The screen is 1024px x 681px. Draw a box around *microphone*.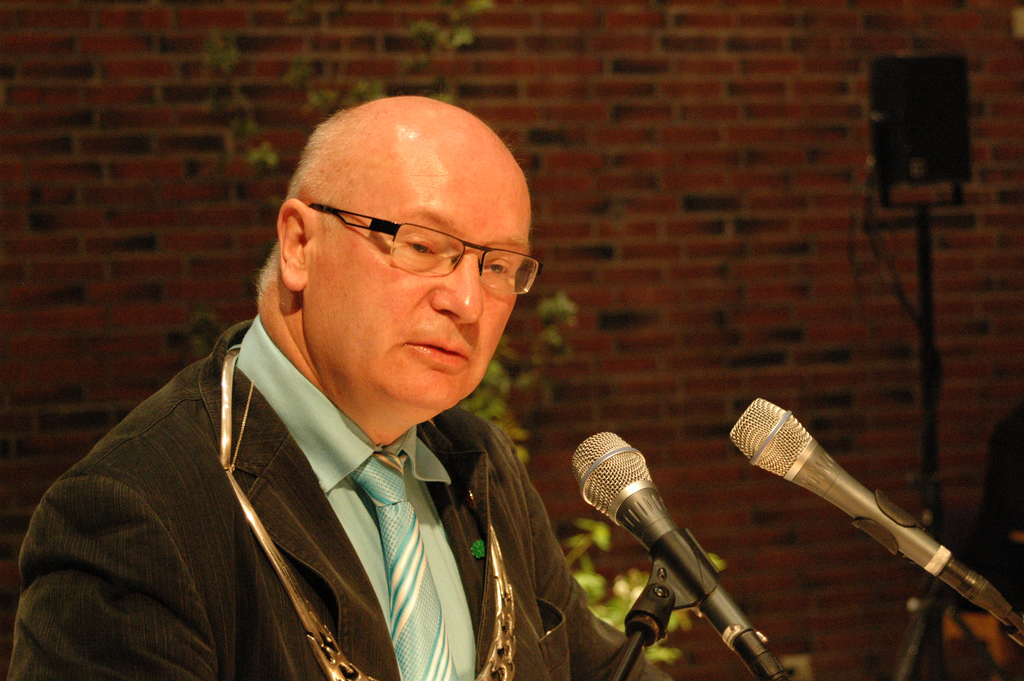
<box>726,398,1023,659</box>.
